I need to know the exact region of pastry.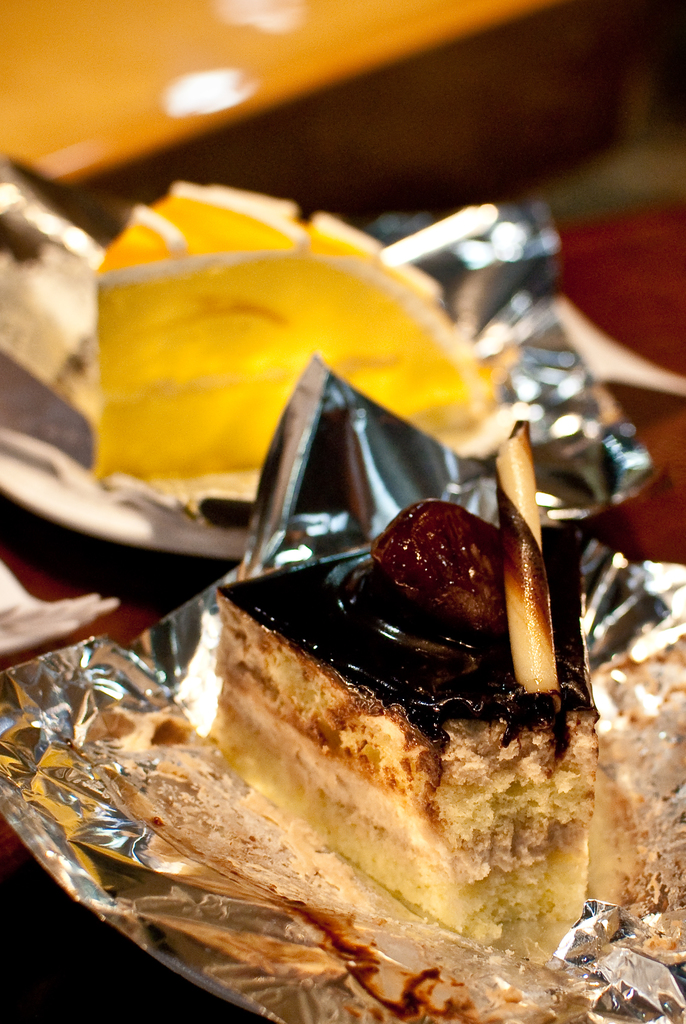
Region: box=[193, 478, 590, 940].
